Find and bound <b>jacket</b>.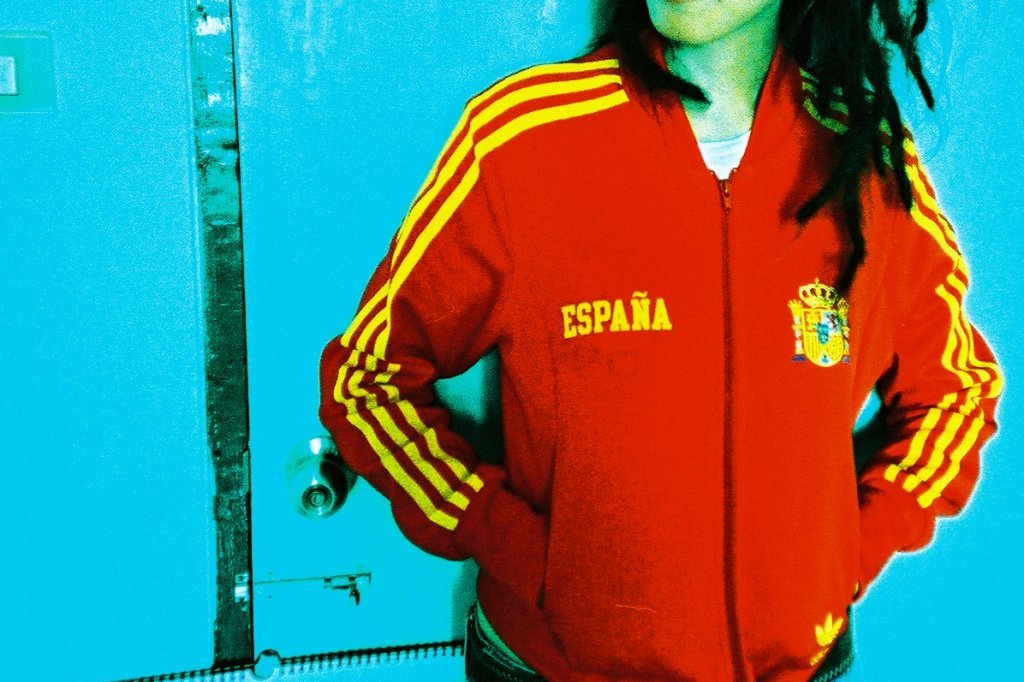
Bound: l=286, t=0, r=986, b=671.
